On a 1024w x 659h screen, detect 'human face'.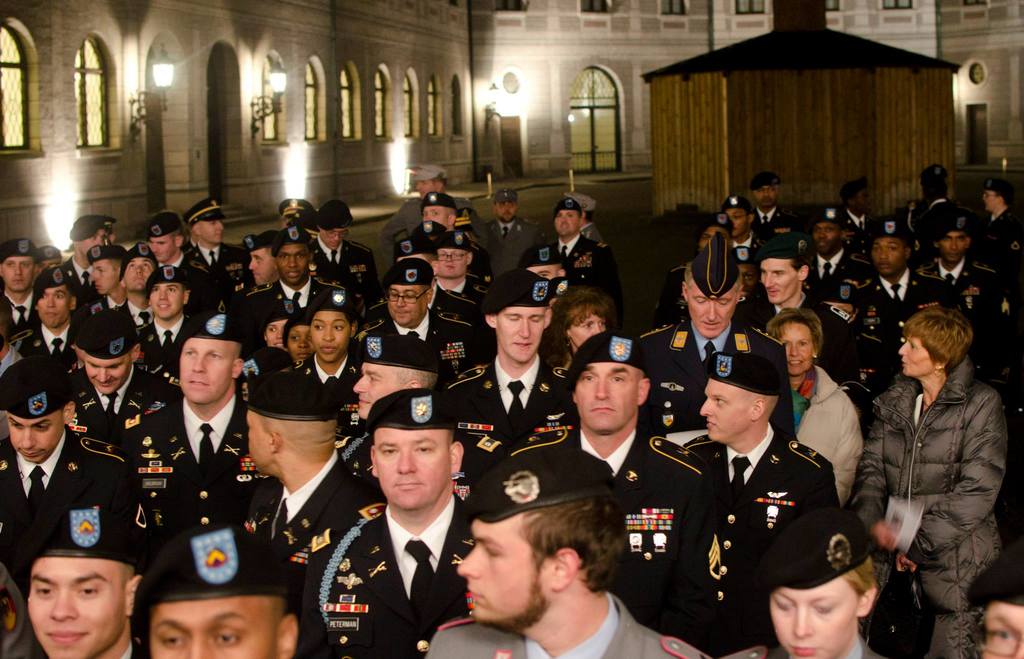
[388, 282, 425, 323].
